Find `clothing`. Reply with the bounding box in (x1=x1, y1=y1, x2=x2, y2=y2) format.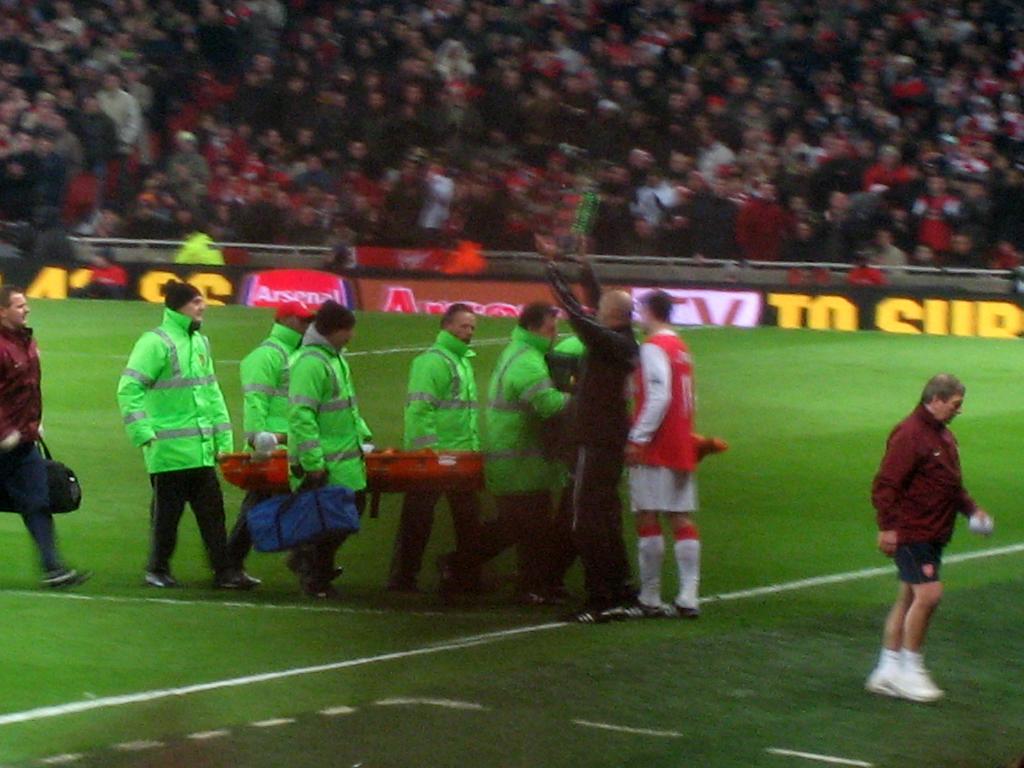
(x1=738, y1=193, x2=783, y2=262).
